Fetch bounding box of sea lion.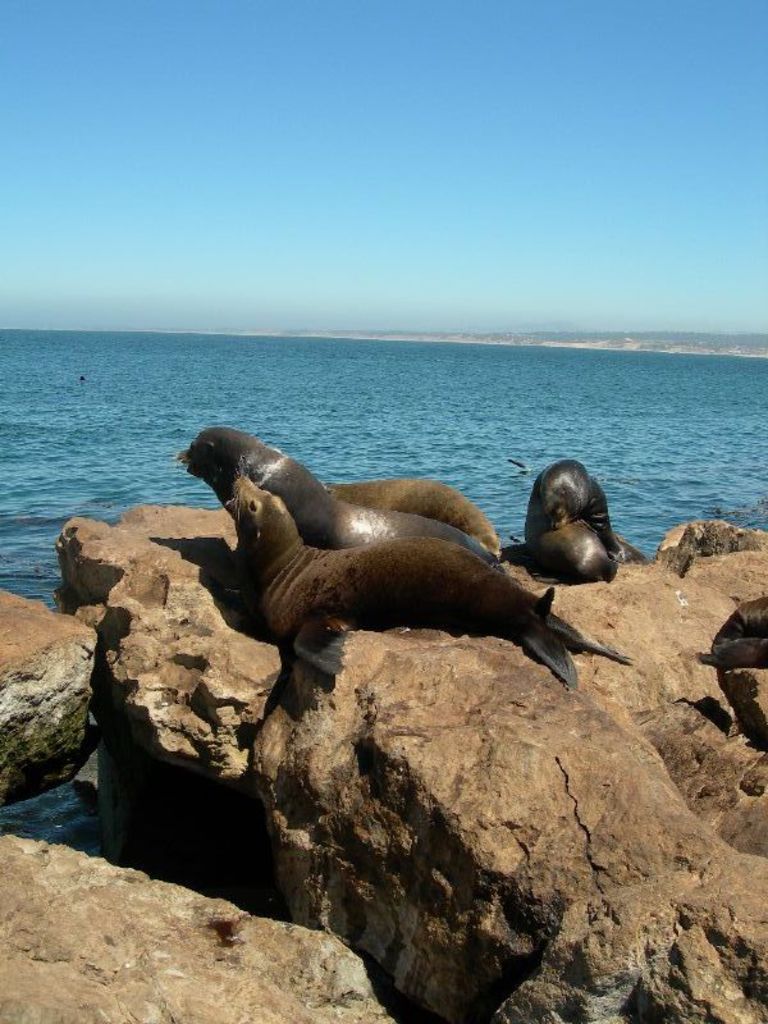
Bbox: [left=232, top=458, right=636, bottom=681].
